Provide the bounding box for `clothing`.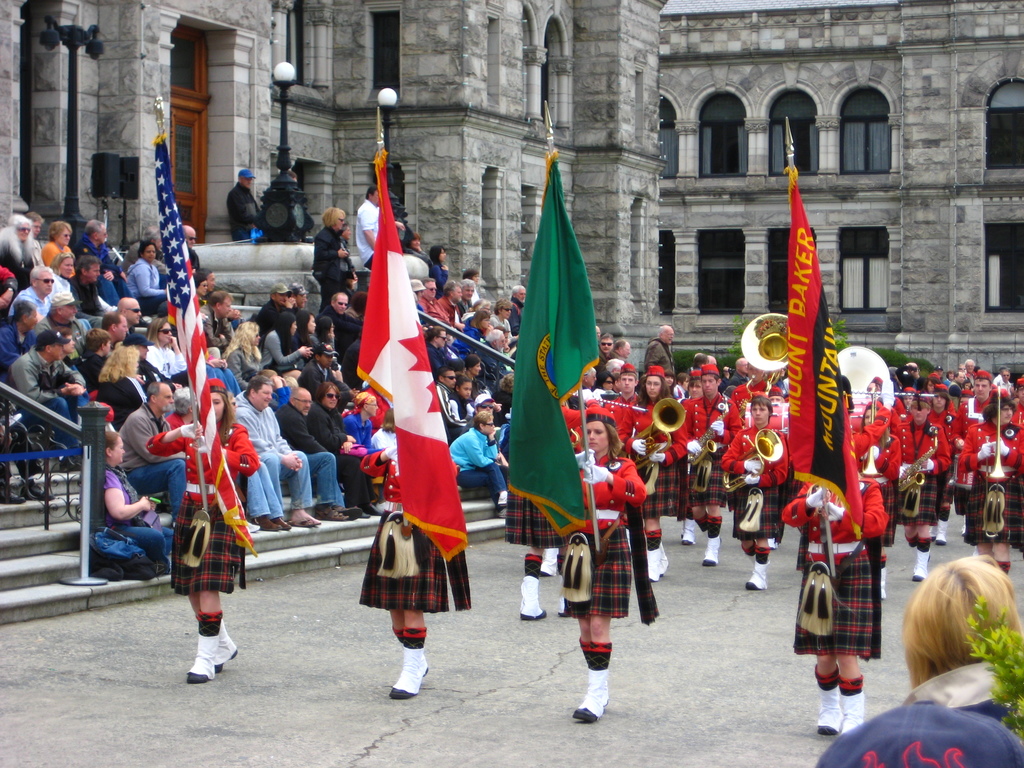
{"x1": 0, "y1": 227, "x2": 40, "y2": 292}.
